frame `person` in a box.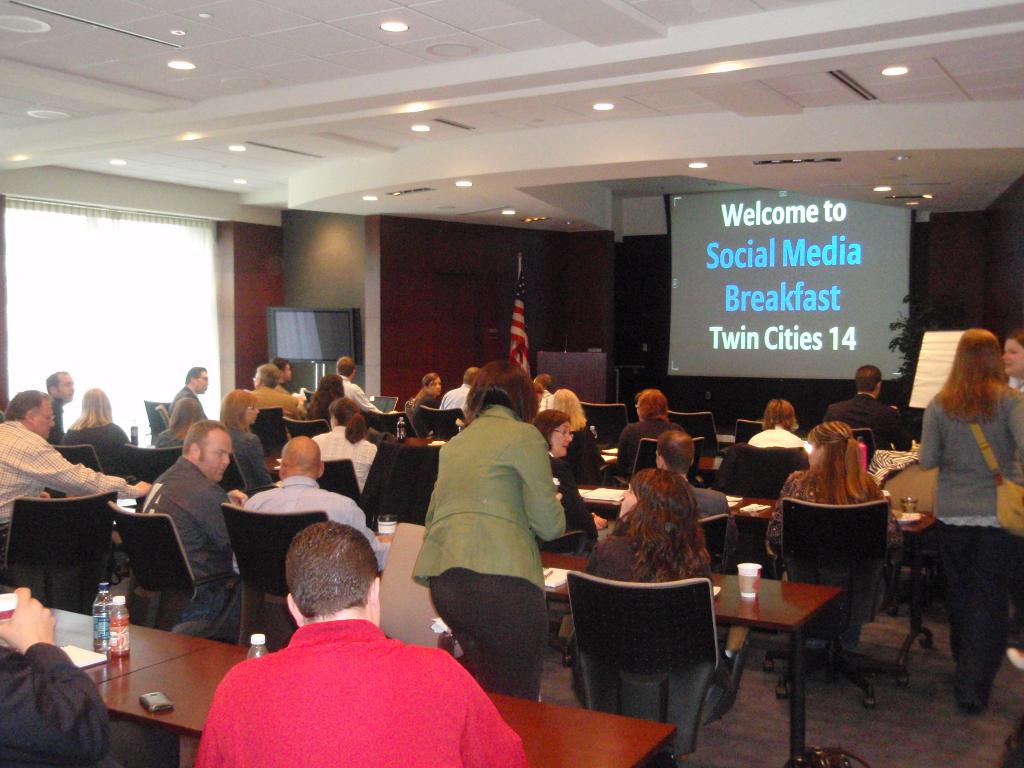
bbox=(532, 410, 574, 485).
